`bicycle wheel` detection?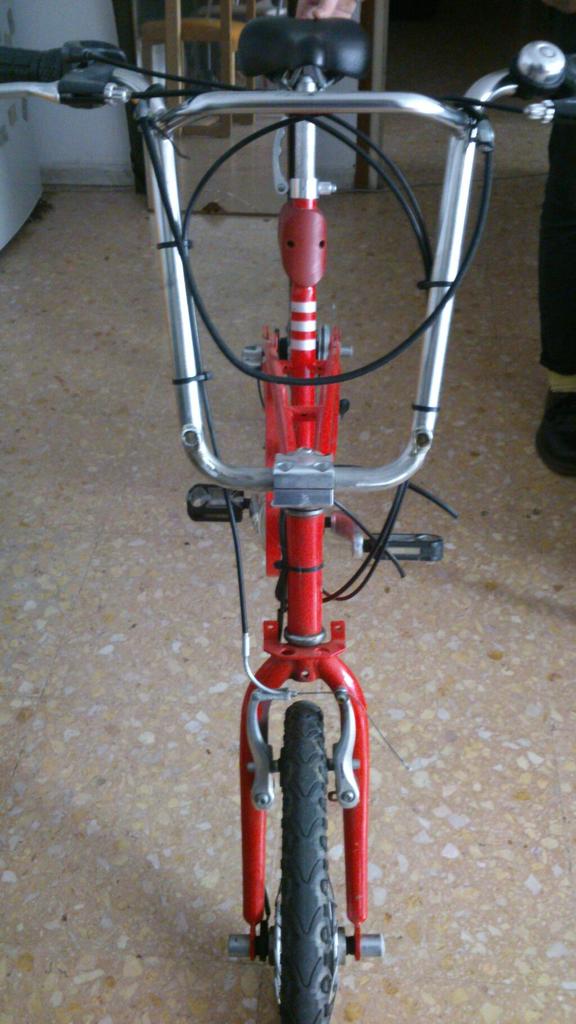
select_region(266, 696, 345, 1023)
